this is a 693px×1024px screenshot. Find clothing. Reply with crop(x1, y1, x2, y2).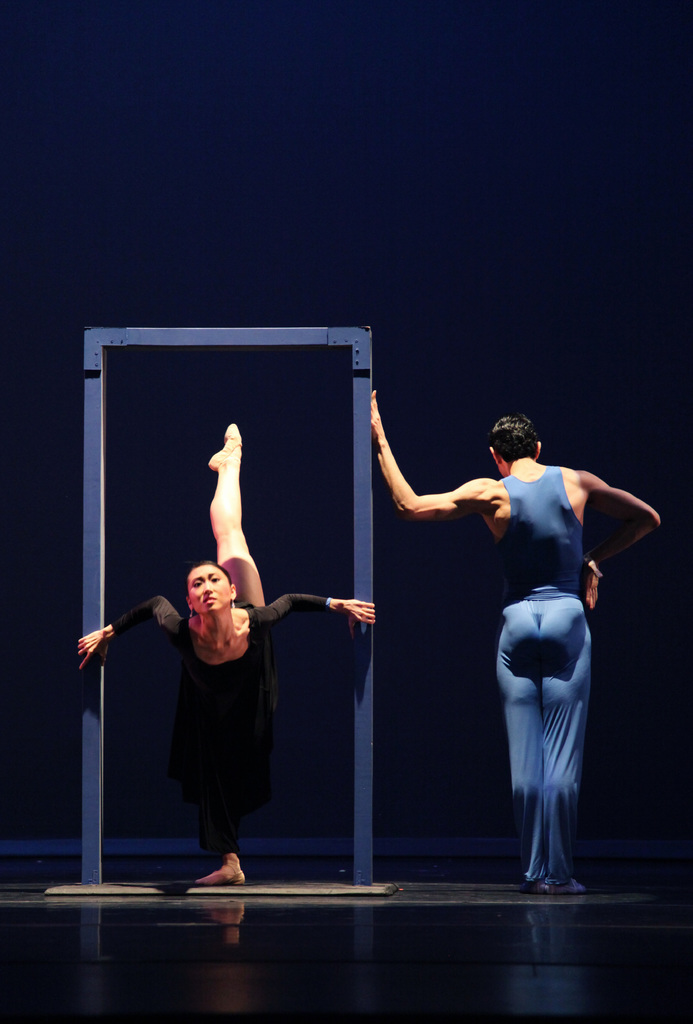
crop(109, 588, 329, 852).
